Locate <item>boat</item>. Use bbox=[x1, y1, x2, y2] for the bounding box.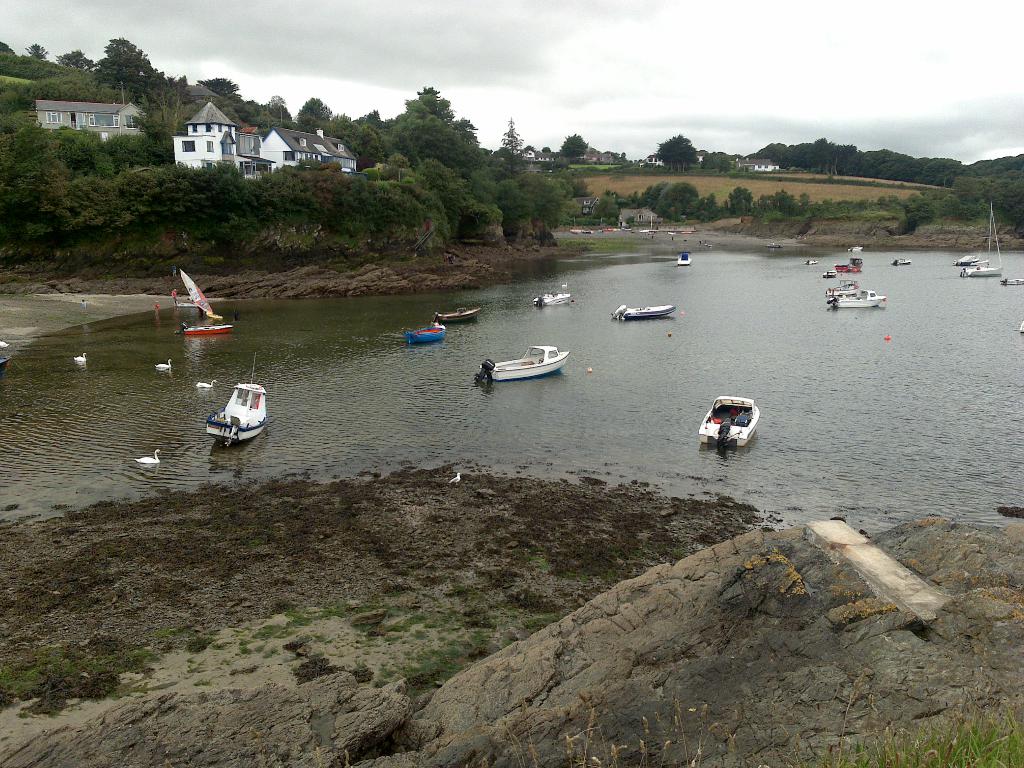
bbox=[836, 293, 890, 313].
